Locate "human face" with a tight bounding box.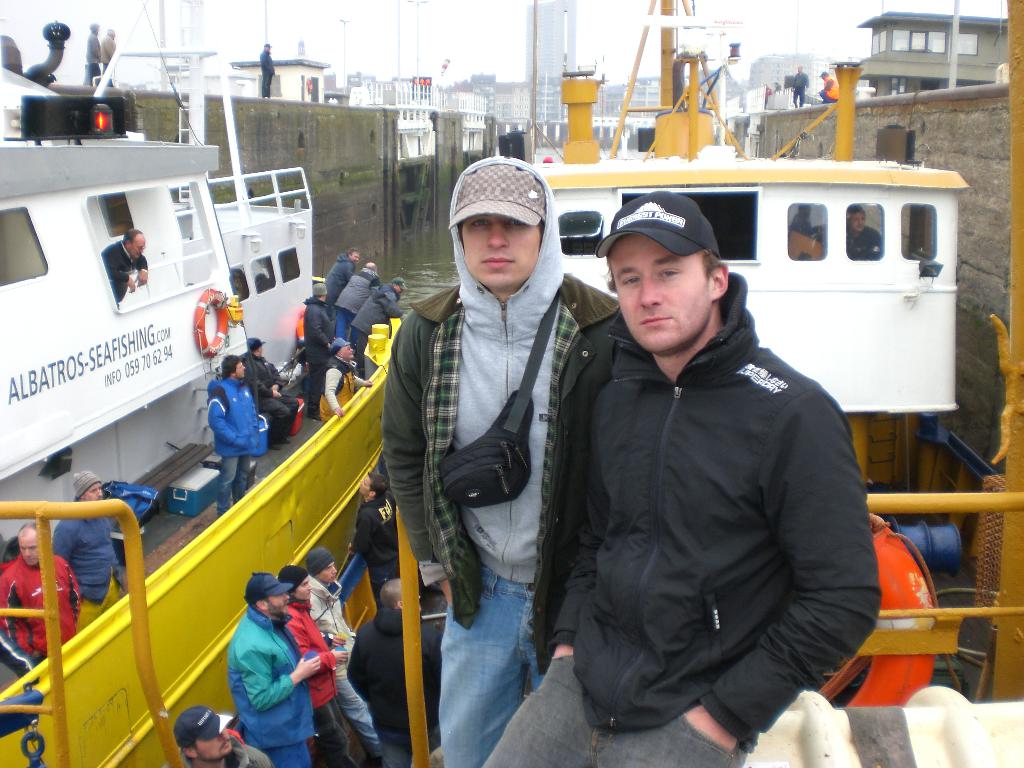
(605, 236, 708, 355).
